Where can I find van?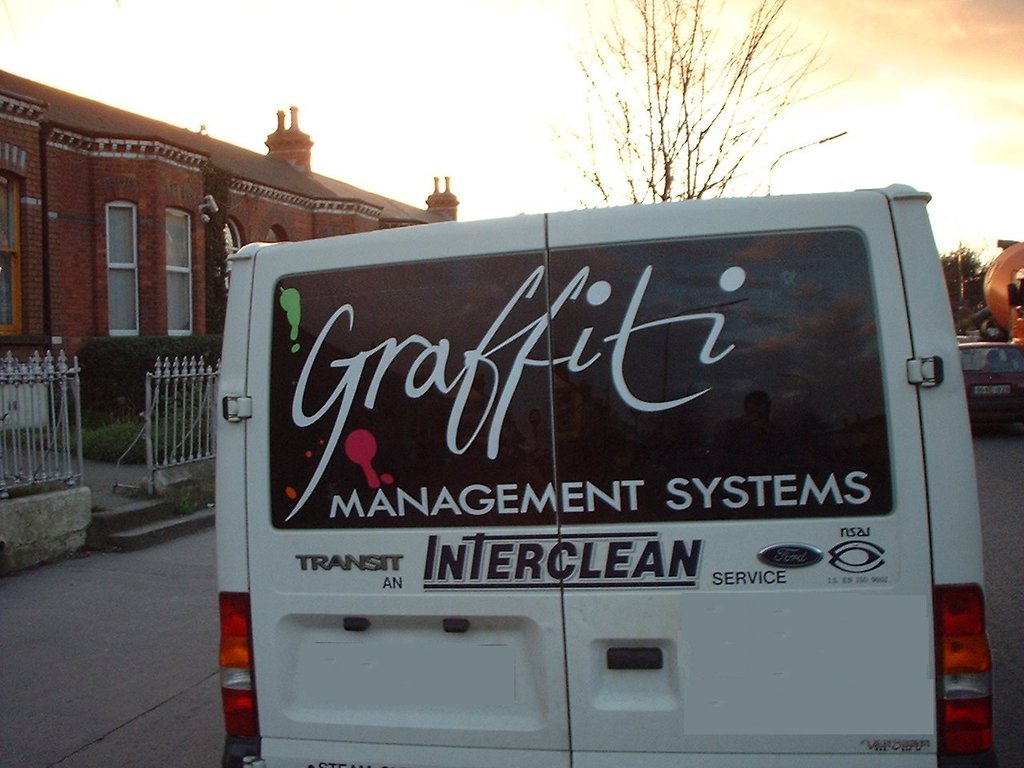
You can find it at bbox(222, 184, 998, 767).
